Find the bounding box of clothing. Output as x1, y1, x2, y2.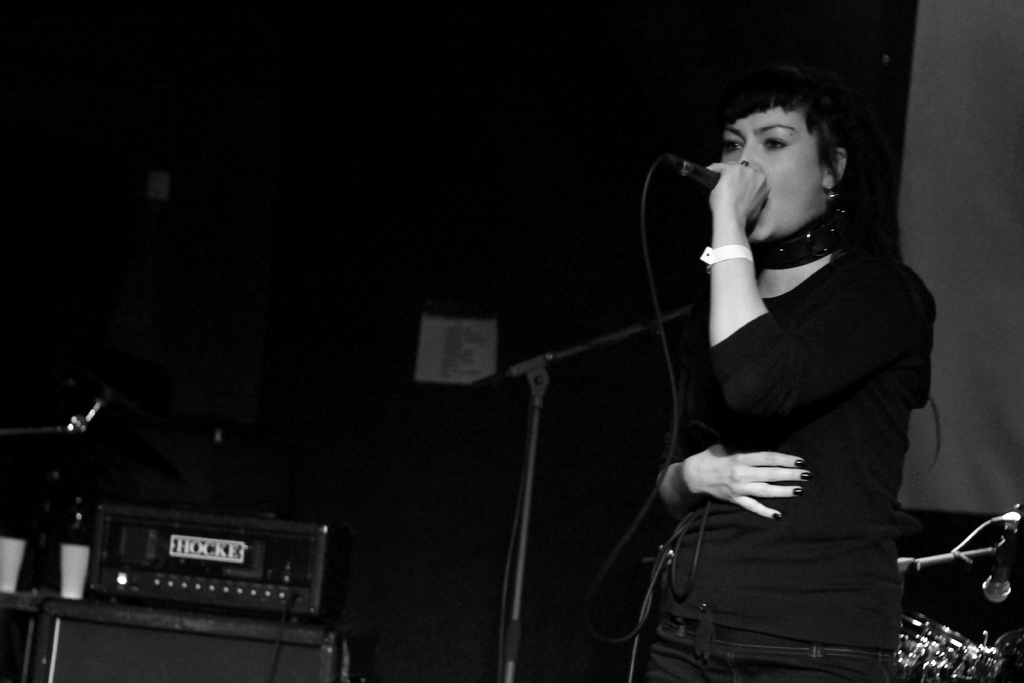
625, 140, 947, 661.
